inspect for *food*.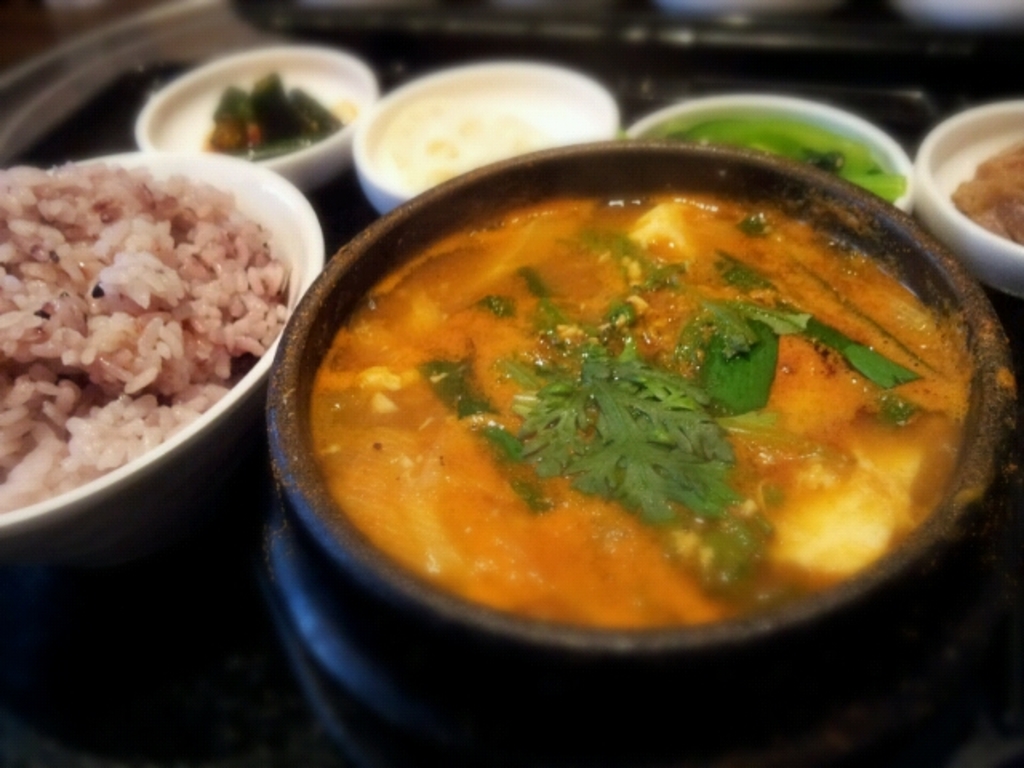
Inspection: crop(275, 141, 973, 642).
